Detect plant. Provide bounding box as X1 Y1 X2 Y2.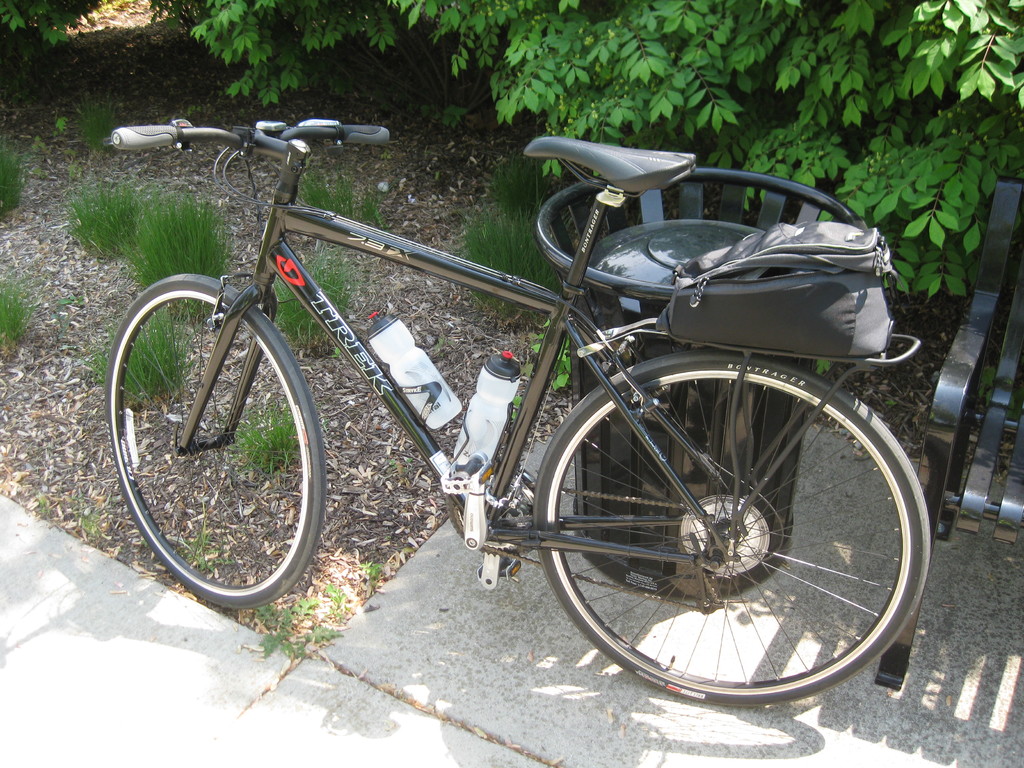
186 85 243 122.
